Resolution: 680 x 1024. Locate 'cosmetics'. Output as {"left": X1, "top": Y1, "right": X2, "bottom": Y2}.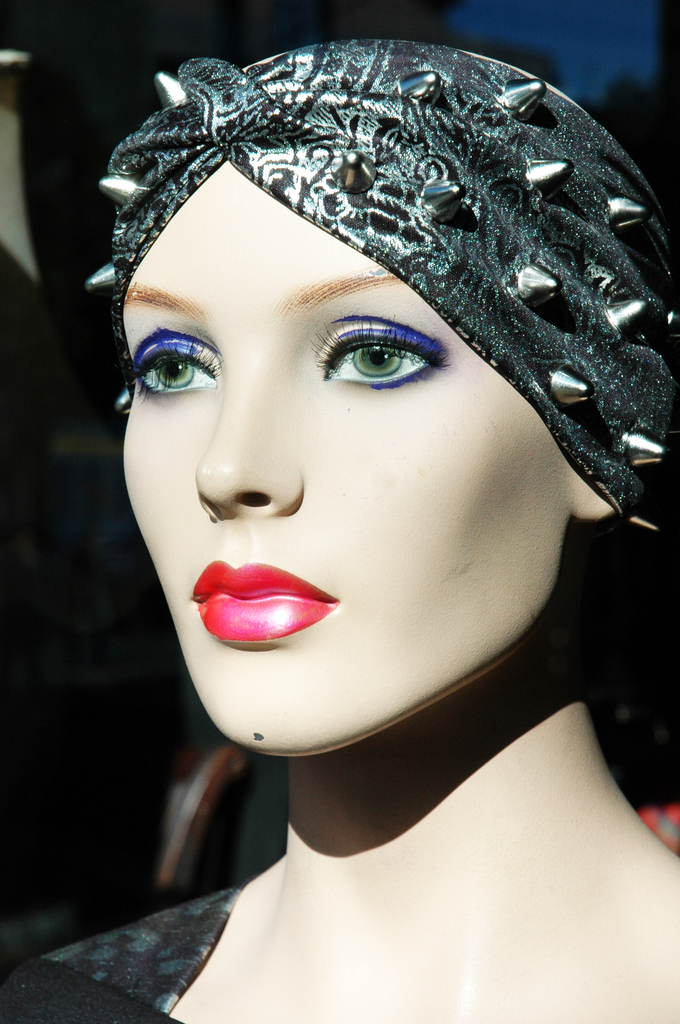
{"left": 179, "top": 554, "right": 351, "bottom": 657}.
